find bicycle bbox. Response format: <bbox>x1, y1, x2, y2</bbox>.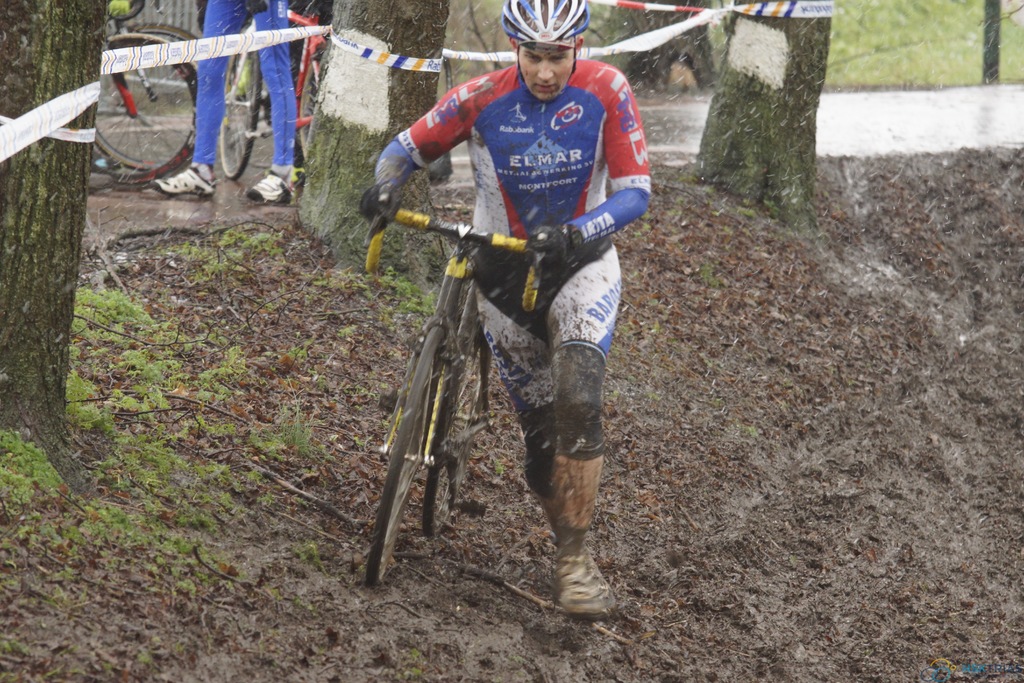
<bbox>119, 0, 199, 172</bbox>.
